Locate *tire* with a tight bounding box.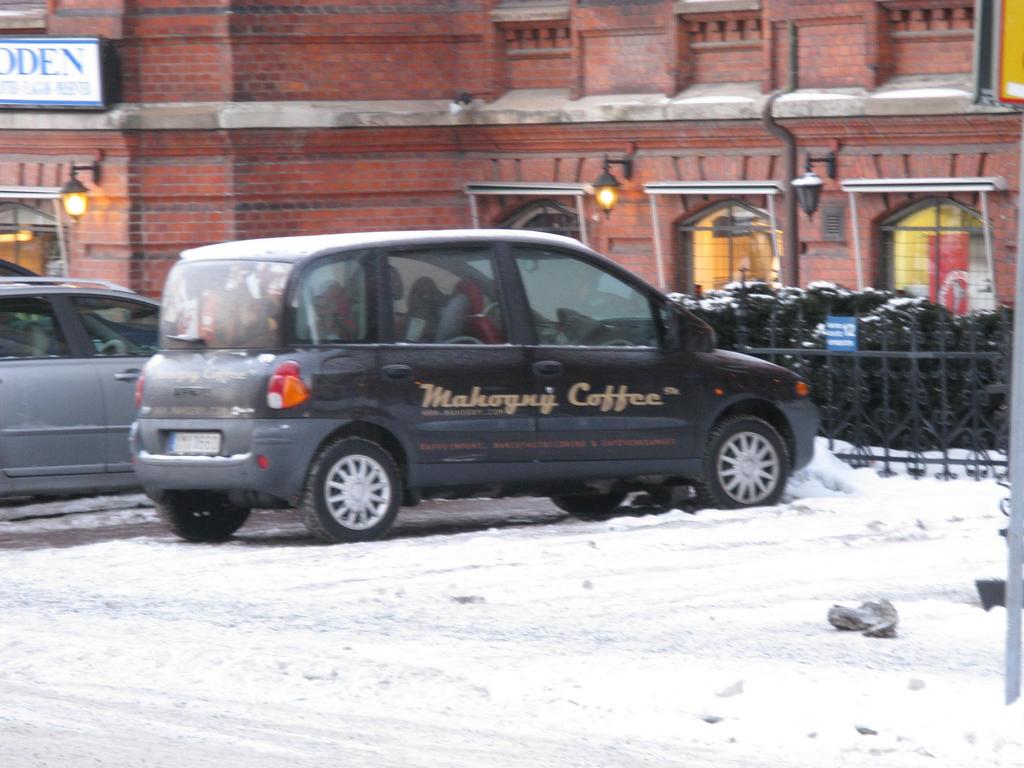
698 409 790 516.
